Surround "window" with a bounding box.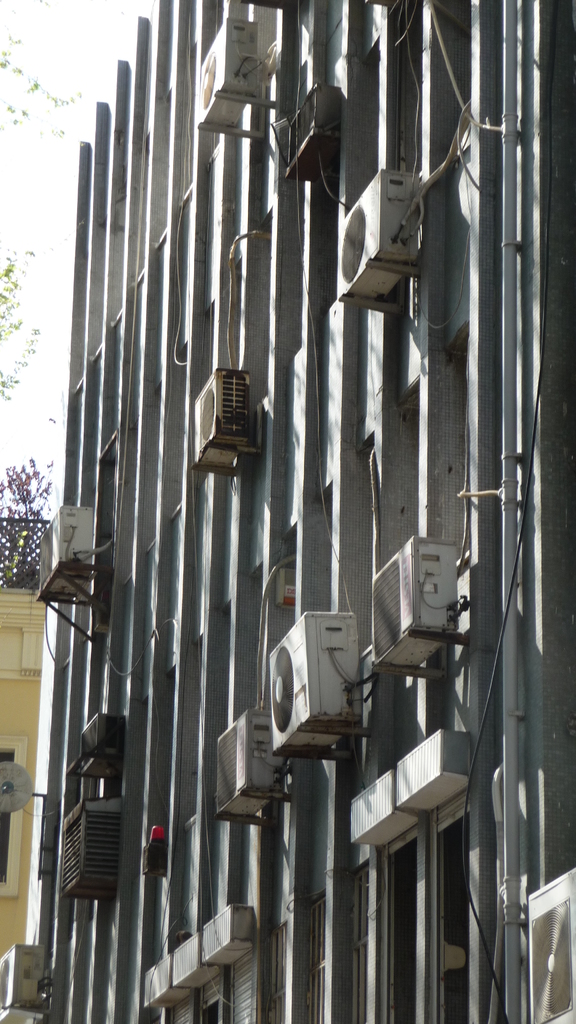
(0,741,24,879).
